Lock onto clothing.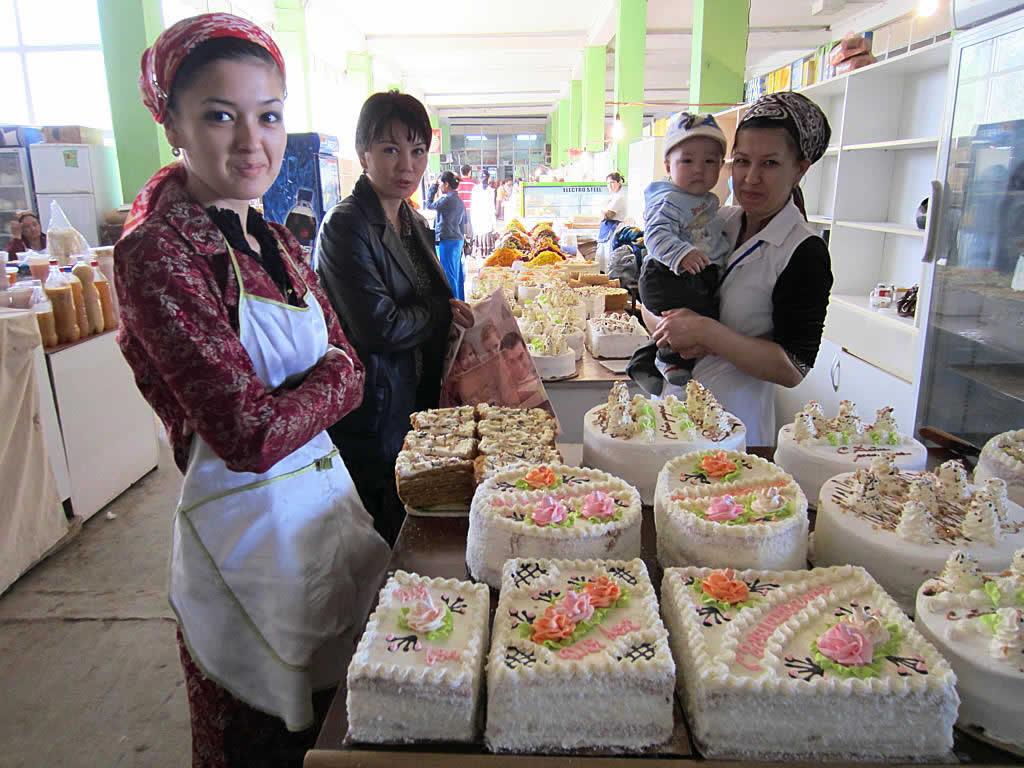
Locked: x1=594, y1=189, x2=627, y2=272.
